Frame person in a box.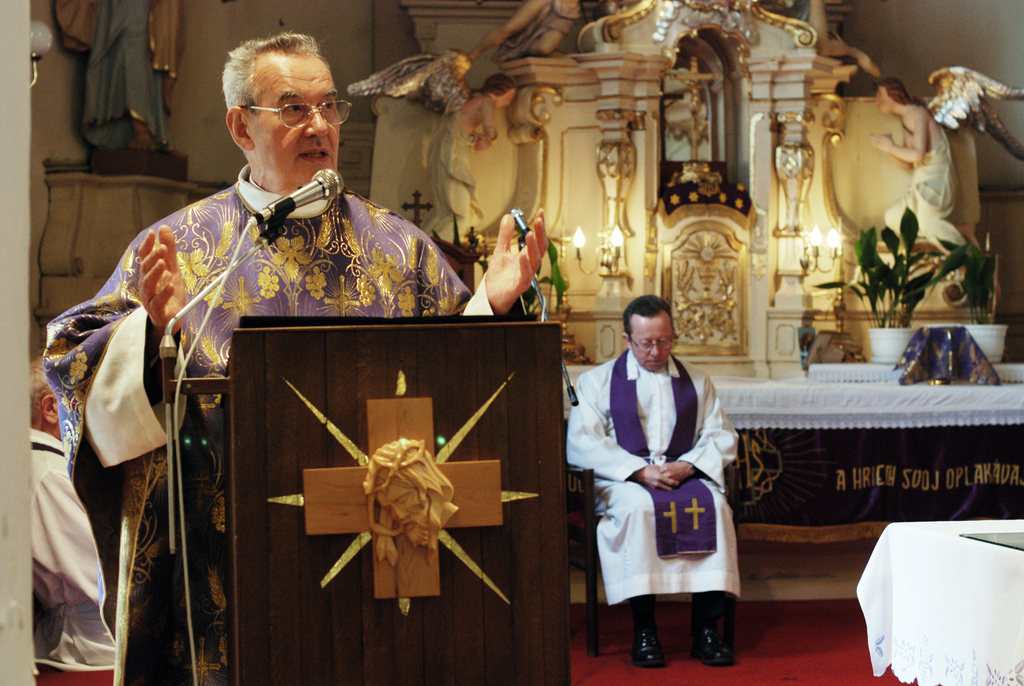
667, 70, 731, 127.
